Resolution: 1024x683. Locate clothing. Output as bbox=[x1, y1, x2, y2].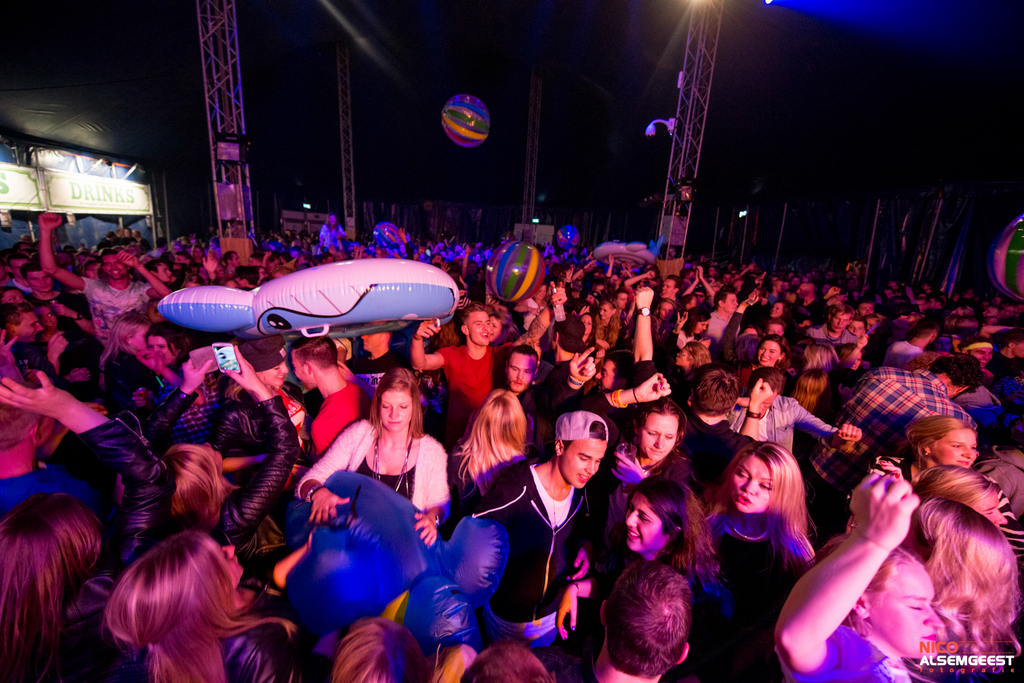
bbox=[212, 404, 301, 564].
